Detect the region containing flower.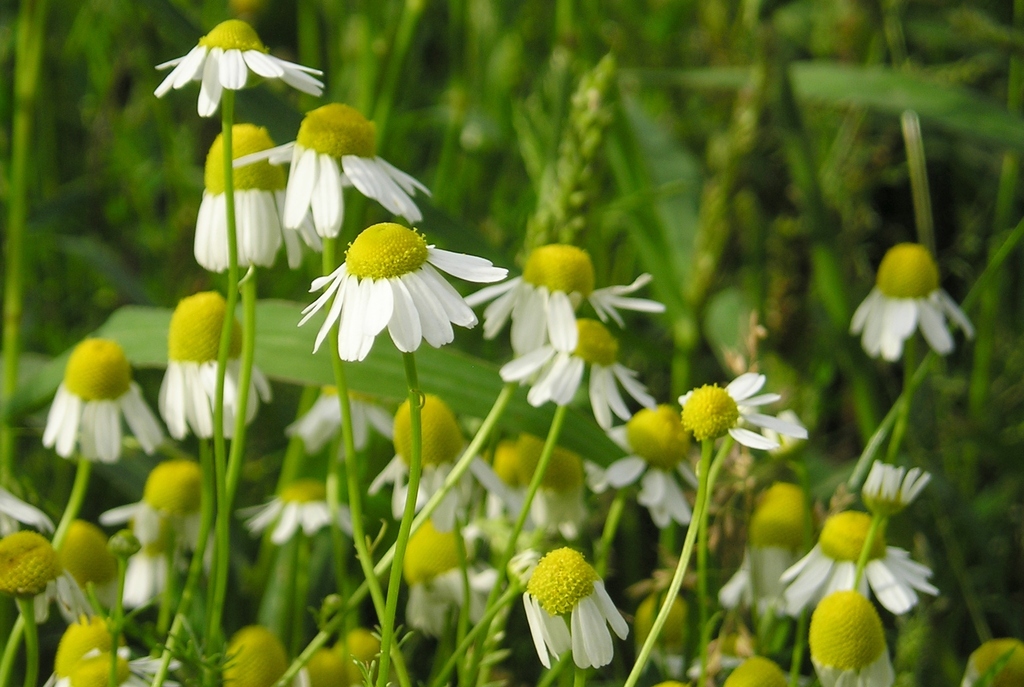
673 370 801 450.
